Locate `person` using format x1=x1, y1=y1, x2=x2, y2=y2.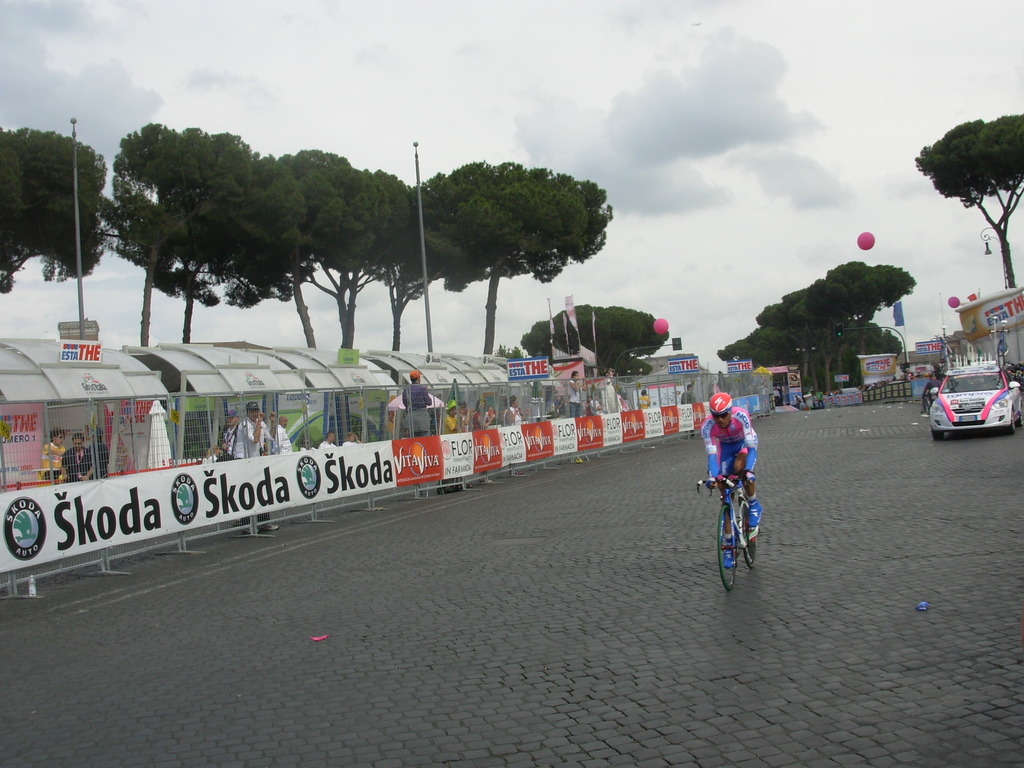
x1=472, y1=396, x2=493, y2=486.
